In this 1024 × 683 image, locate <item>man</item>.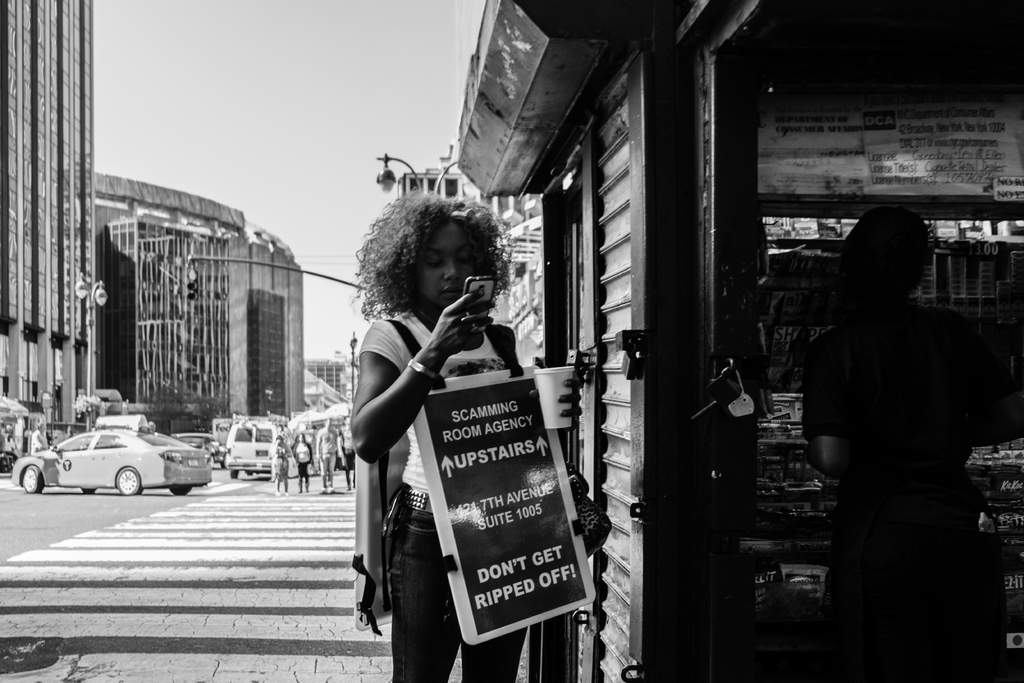
Bounding box: BBox(312, 415, 337, 491).
